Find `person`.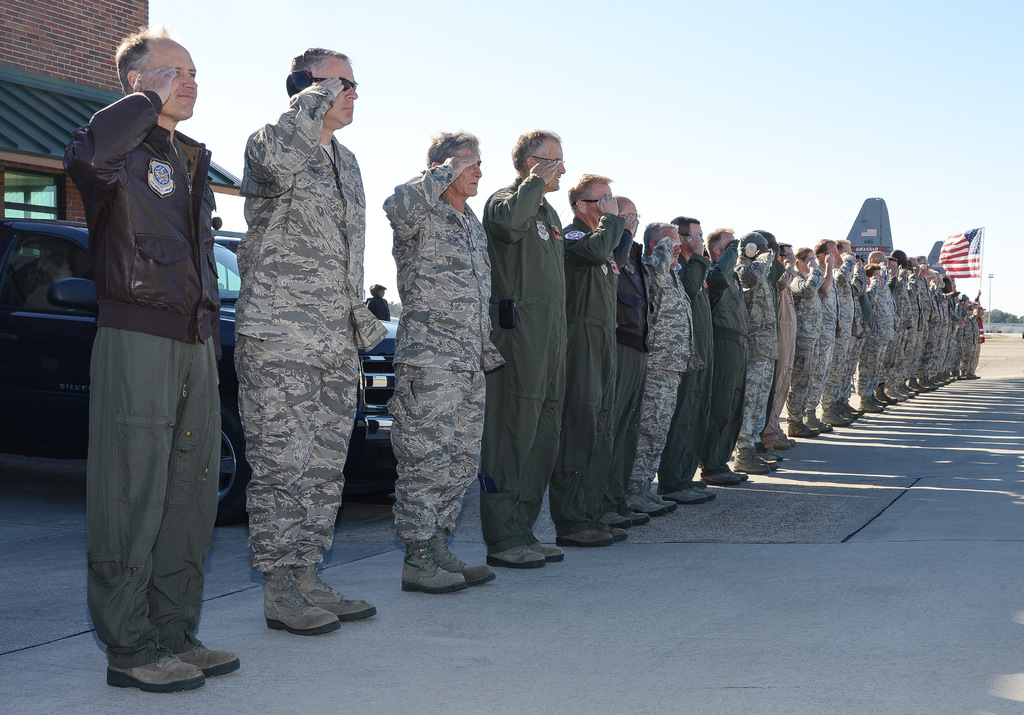
{"x1": 479, "y1": 129, "x2": 568, "y2": 566}.
